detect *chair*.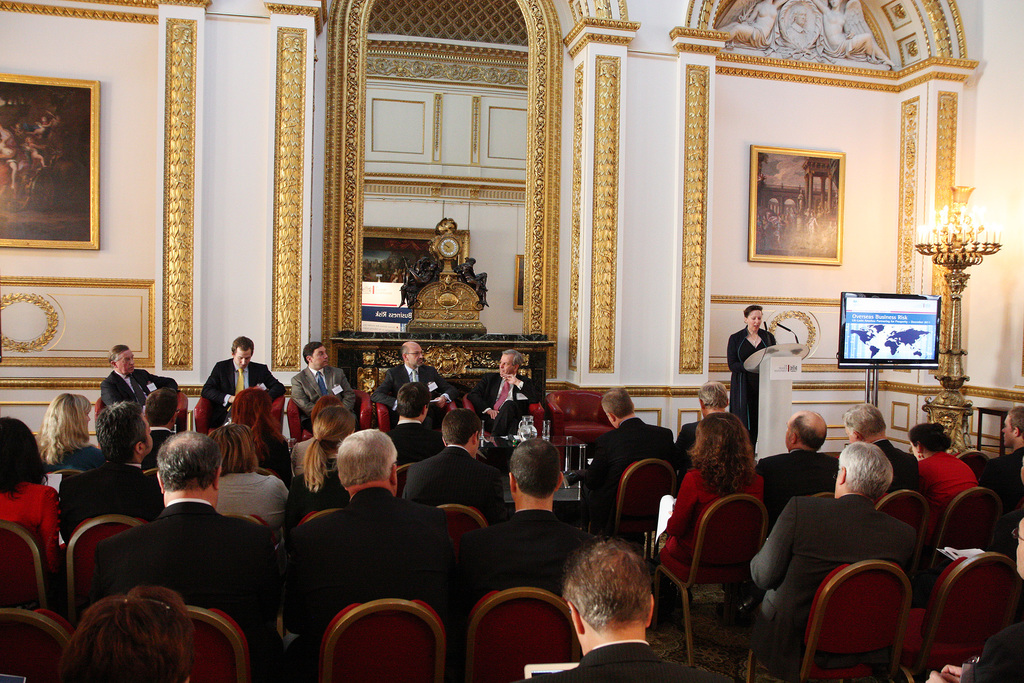
Detected at l=171, t=603, r=253, b=682.
